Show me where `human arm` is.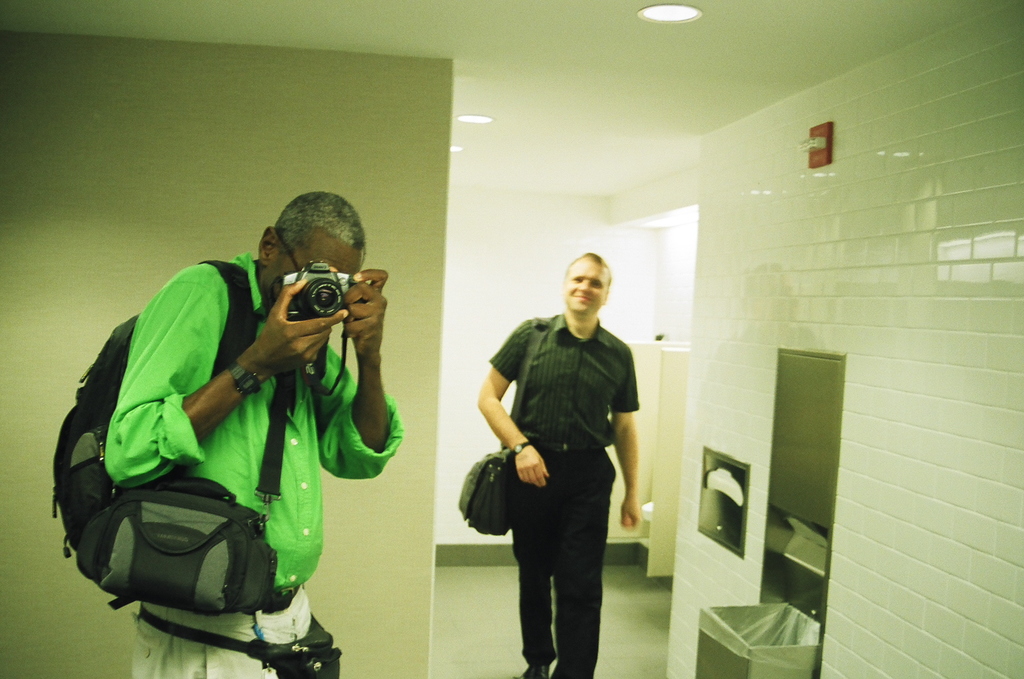
`human arm` is at 115:271:350:486.
